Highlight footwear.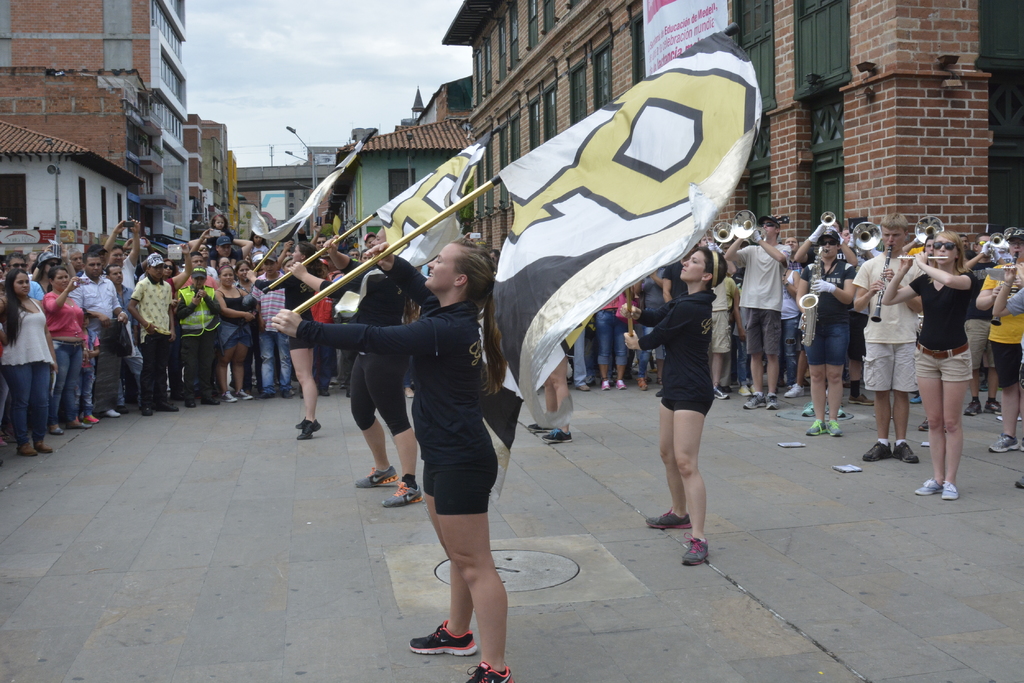
Highlighted region: select_region(47, 422, 66, 437).
